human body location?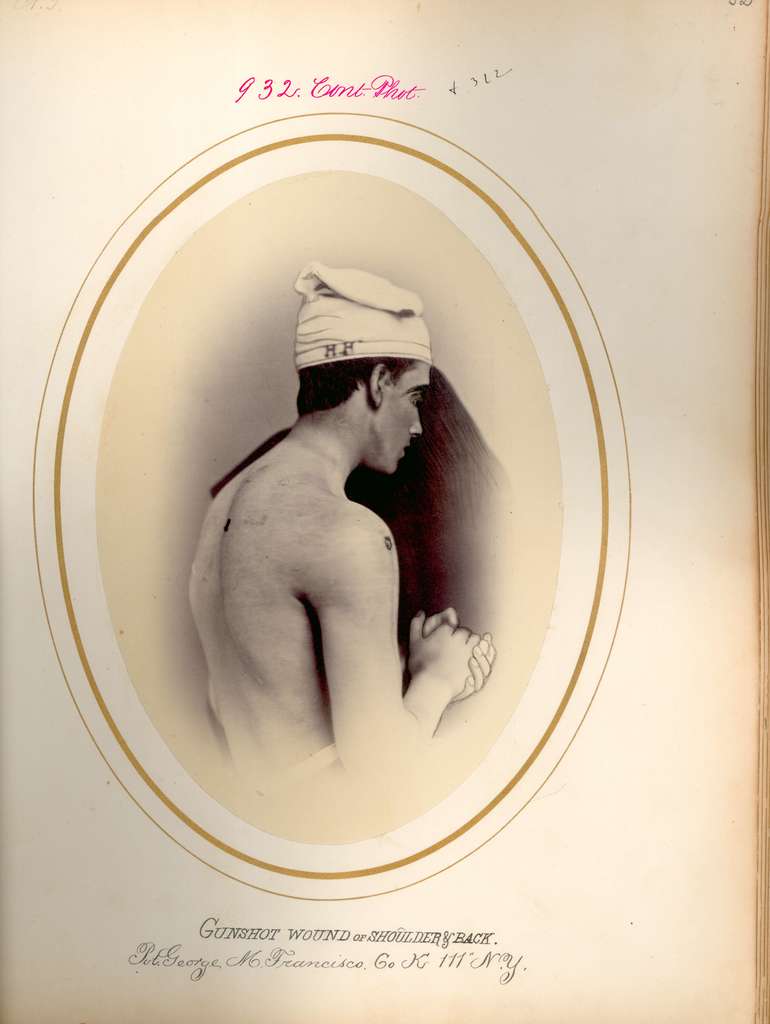
BBox(189, 297, 518, 806)
